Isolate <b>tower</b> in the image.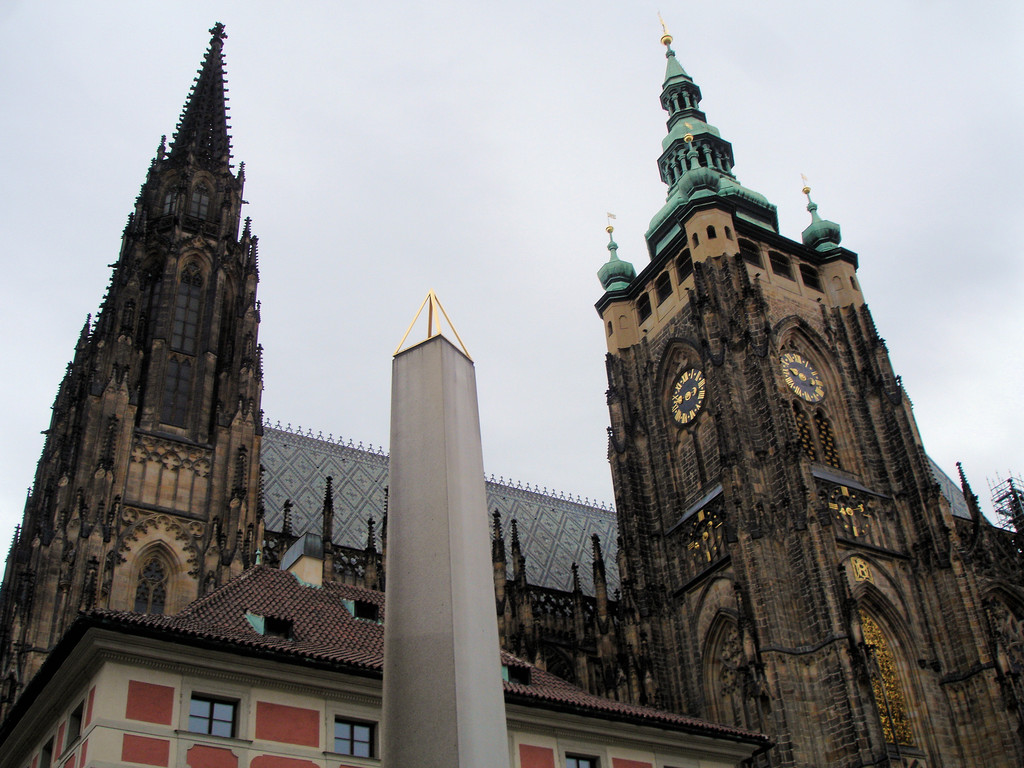
Isolated region: (x1=0, y1=18, x2=280, y2=767).
